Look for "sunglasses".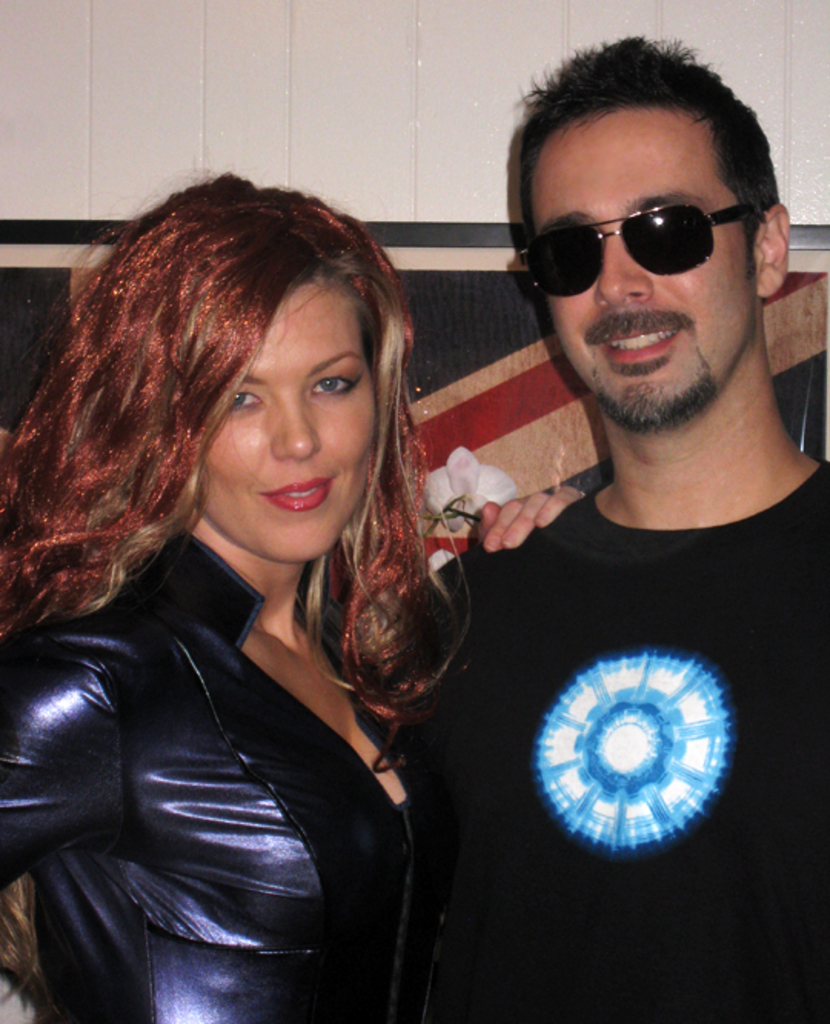
Found: detection(520, 200, 753, 298).
